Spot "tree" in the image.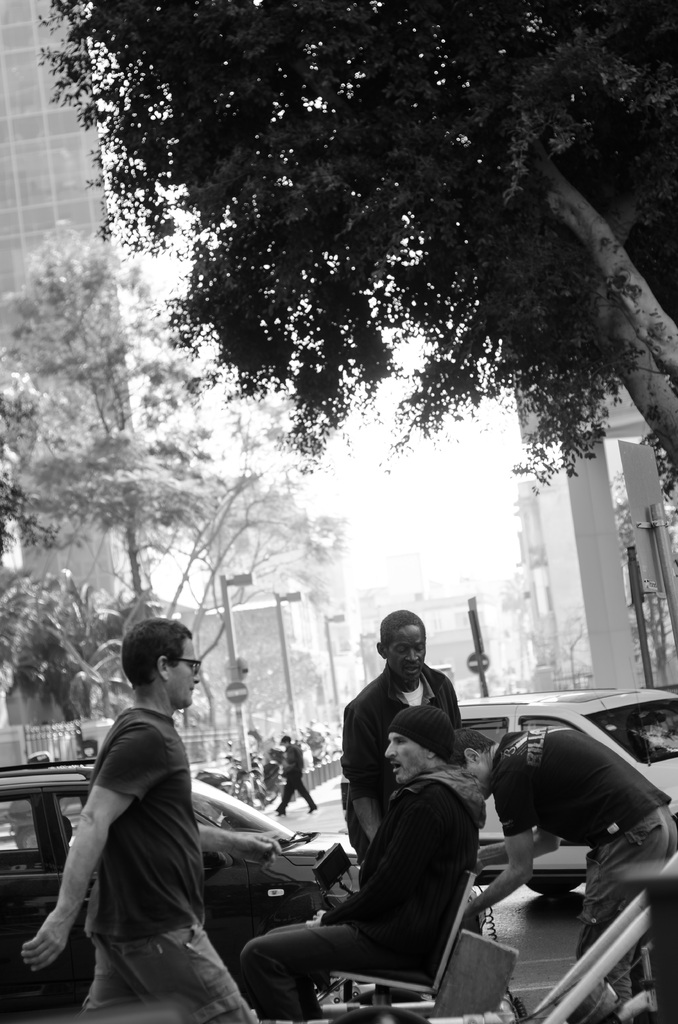
"tree" found at [x1=0, y1=218, x2=319, y2=737].
